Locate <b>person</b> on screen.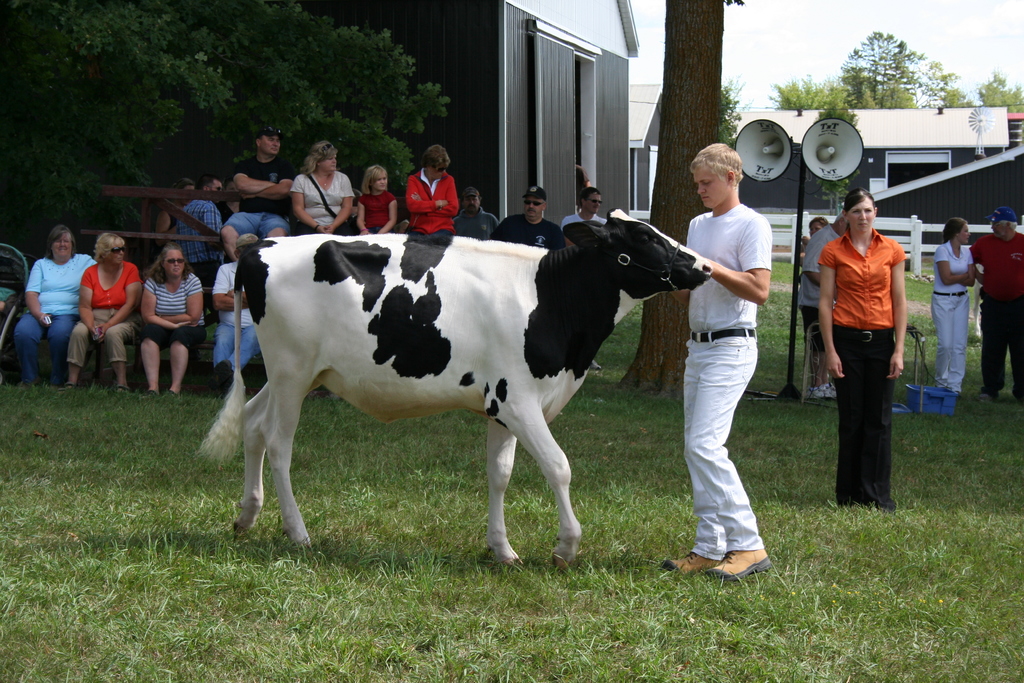
On screen at 20, 221, 95, 389.
